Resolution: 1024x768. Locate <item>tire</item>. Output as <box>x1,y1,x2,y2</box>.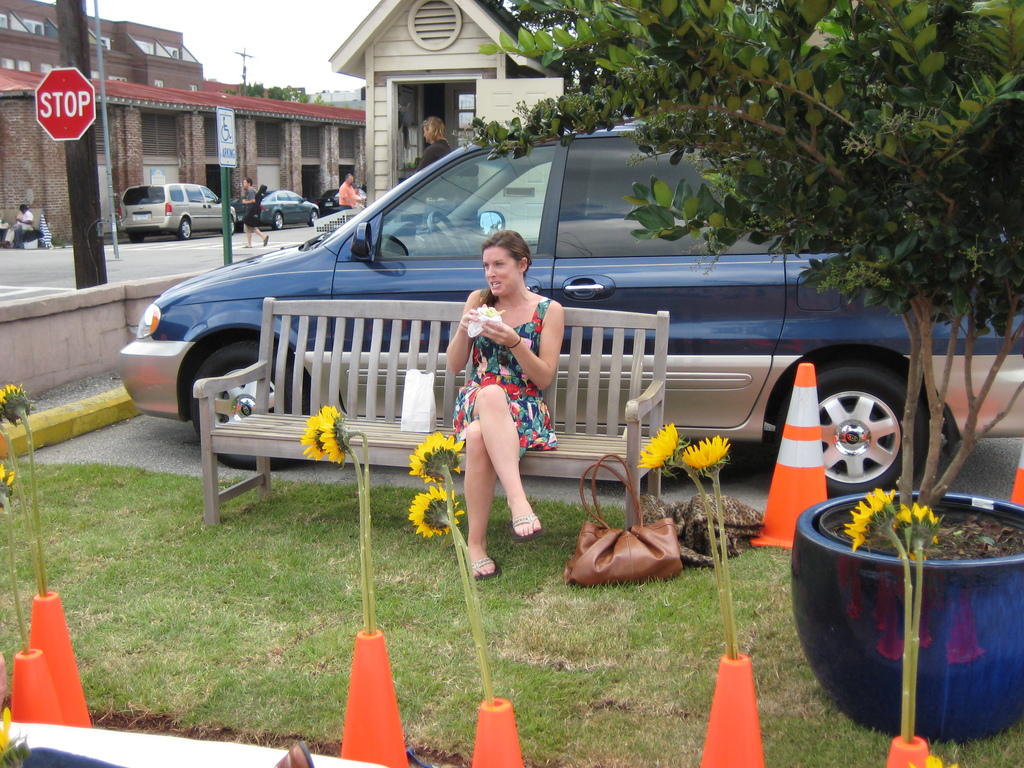
<box>176,216,191,241</box>.
